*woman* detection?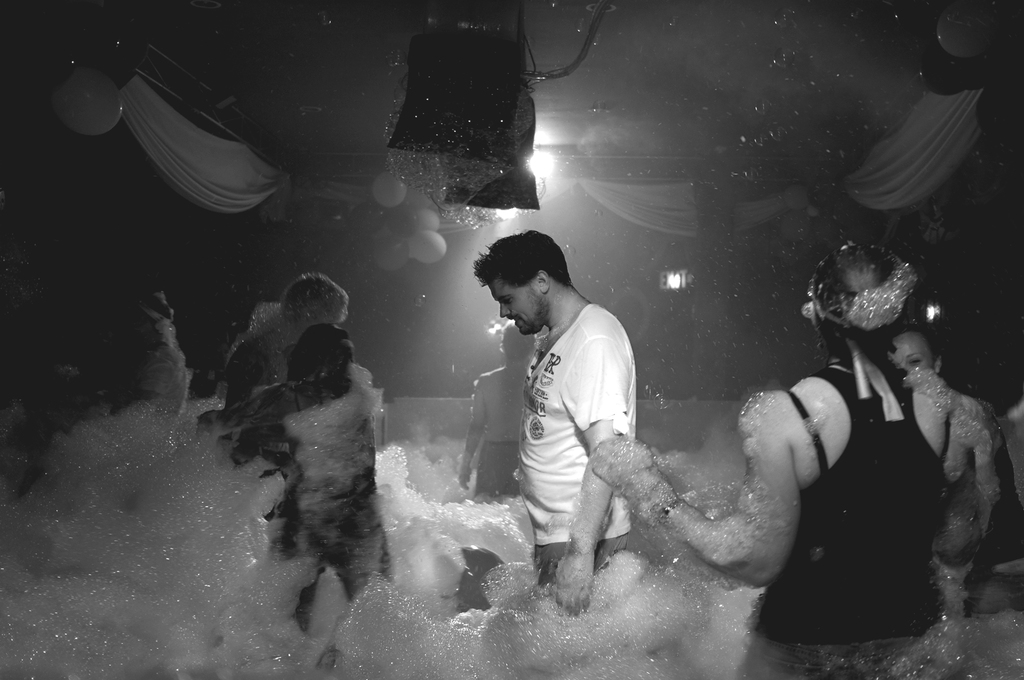
457 316 539 505
